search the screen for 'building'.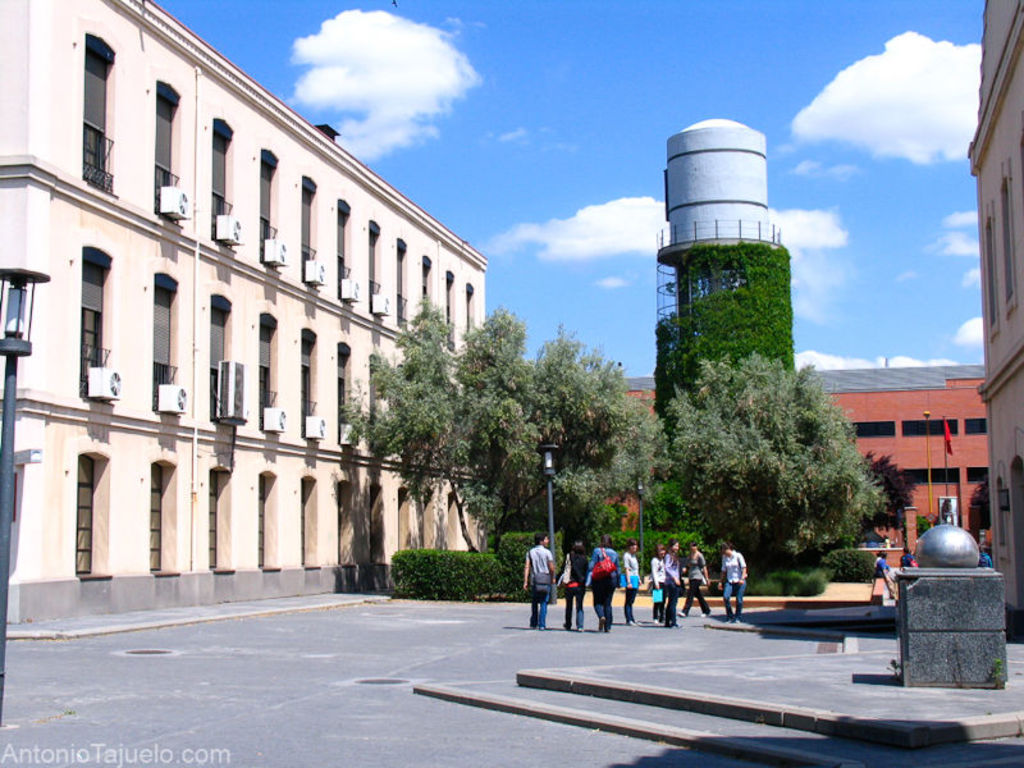
Found at locate(0, 0, 486, 628).
